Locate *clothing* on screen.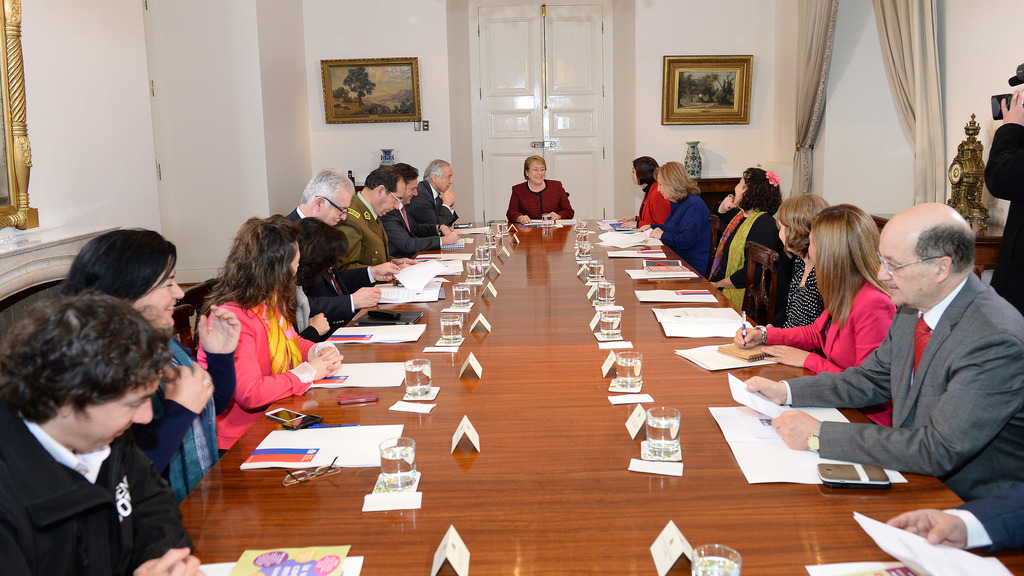
On screen at [x1=8, y1=393, x2=189, y2=568].
